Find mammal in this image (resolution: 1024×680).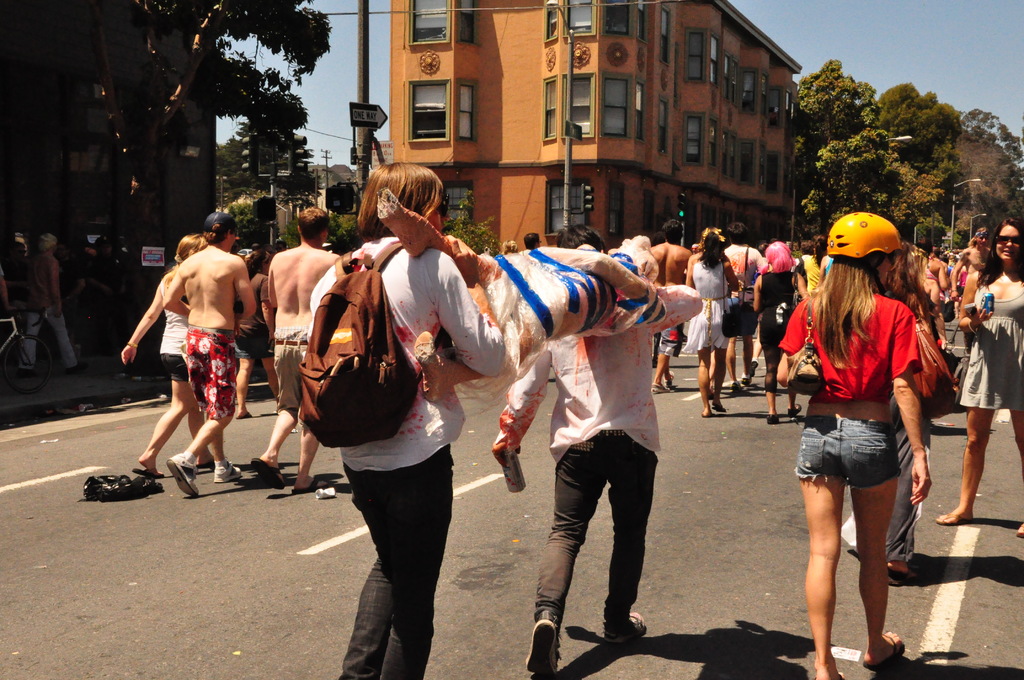
x1=4 y1=239 x2=26 y2=306.
